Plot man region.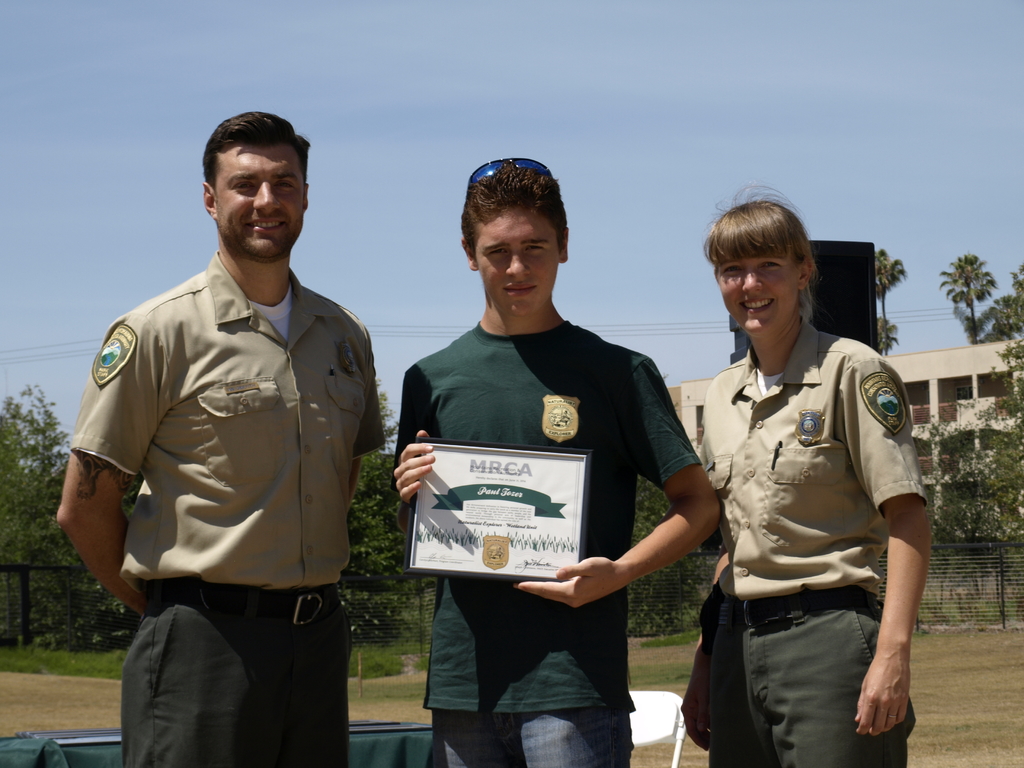
Plotted at {"x1": 392, "y1": 155, "x2": 719, "y2": 767}.
